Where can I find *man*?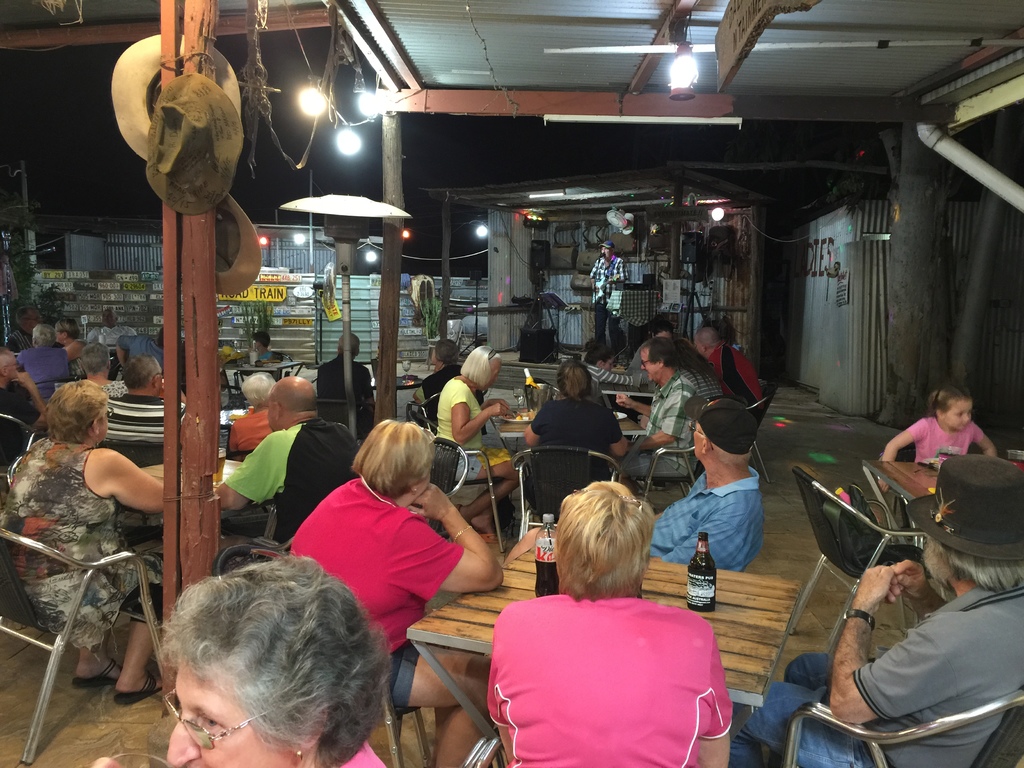
You can find it at box=[209, 378, 366, 546].
